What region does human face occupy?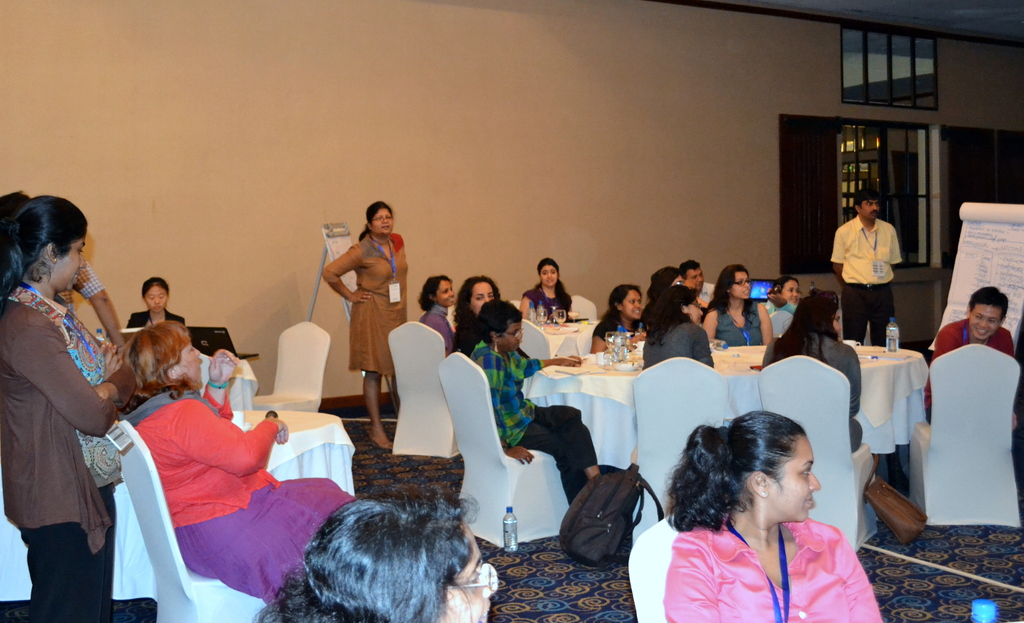
[865,198,880,220].
